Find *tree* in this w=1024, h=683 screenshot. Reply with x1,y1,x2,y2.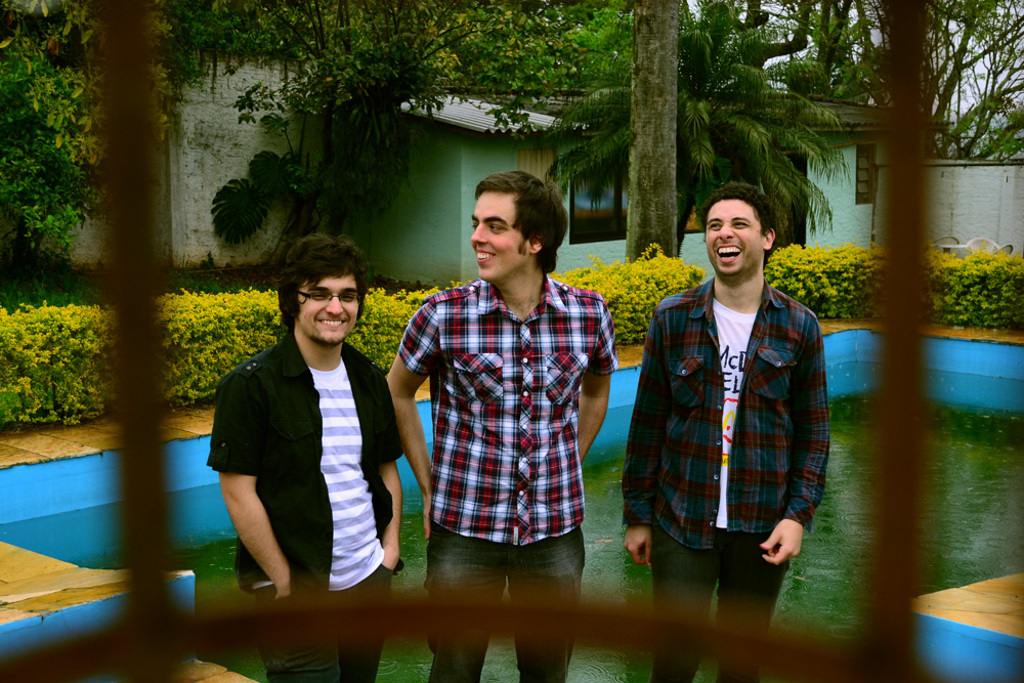
794,0,1023,160.
